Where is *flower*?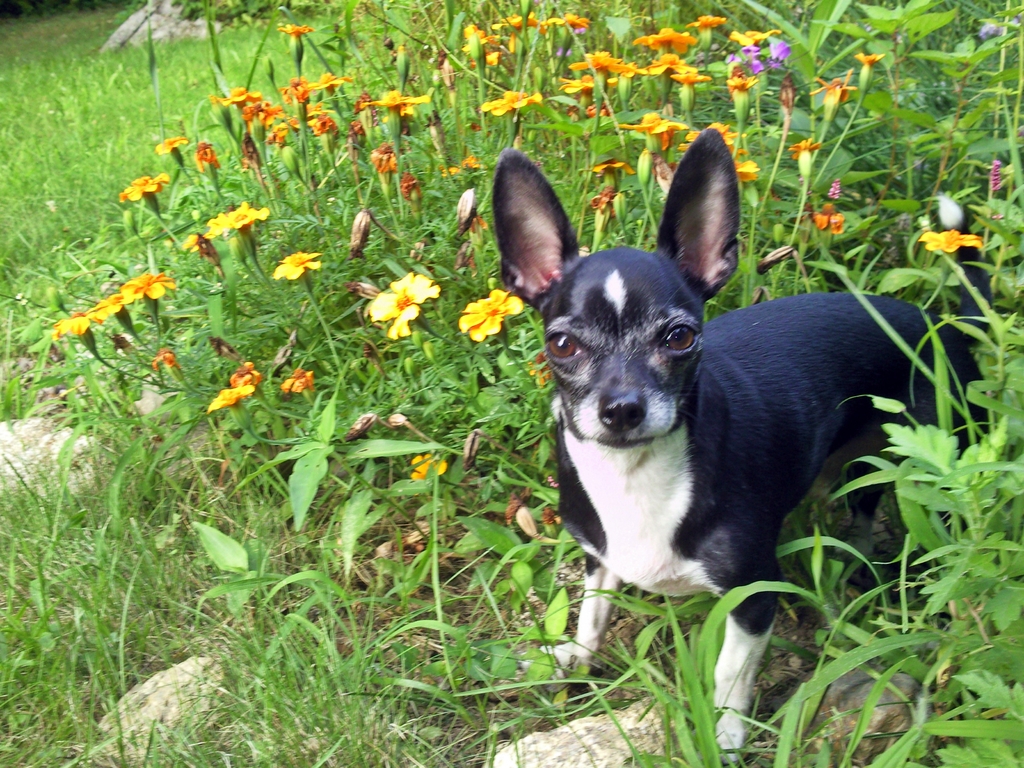
detection(281, 365, 324, 394).
